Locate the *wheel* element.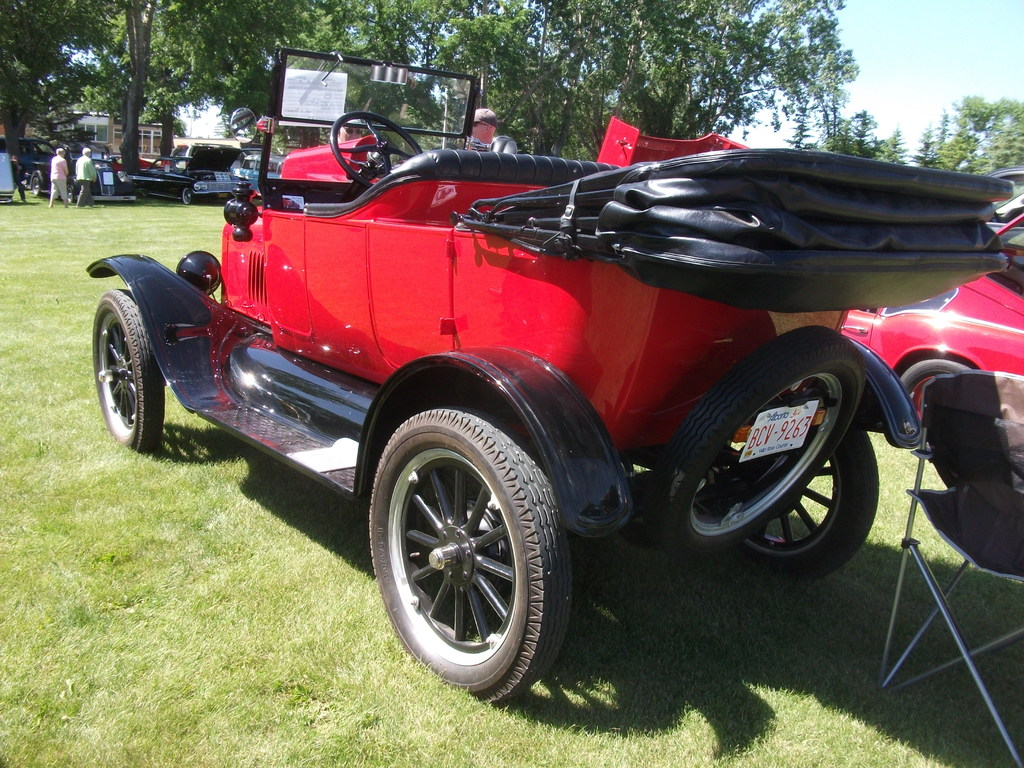
Element bbox: region(67, 177, 76, 201).
